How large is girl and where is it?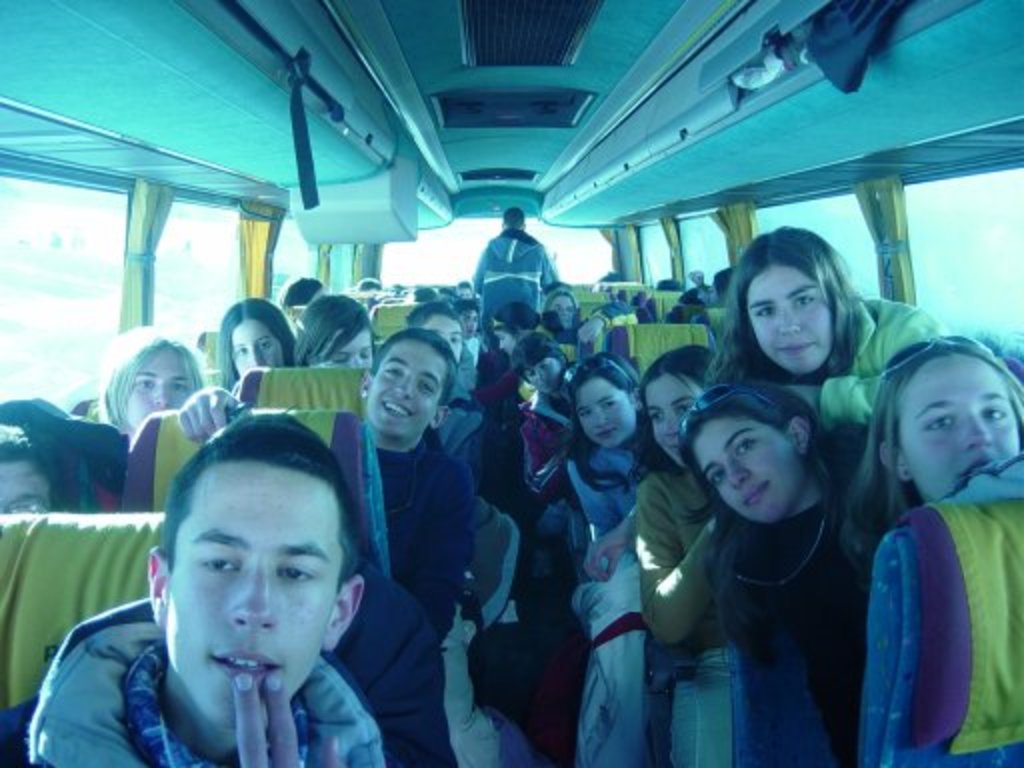
Bounding box: box=[562, 348, 644, 766].
